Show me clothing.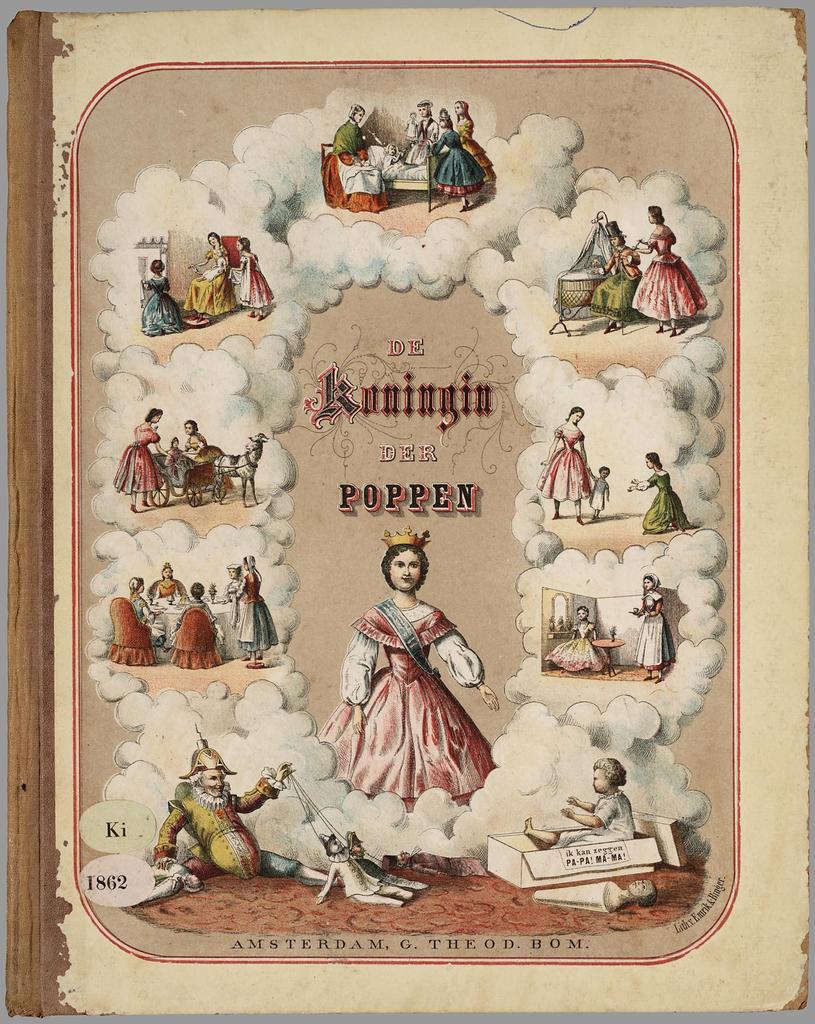
clothing is here: bbox(178, 600, 229, 641).
